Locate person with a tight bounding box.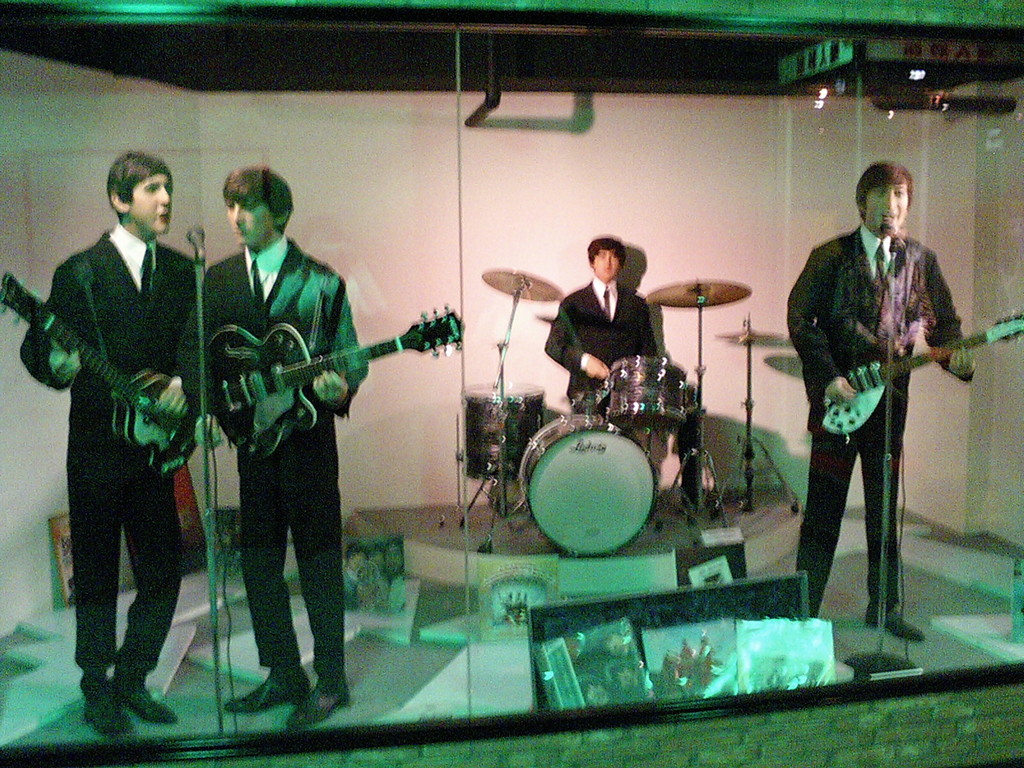
{"x1": 541, "y1": 237, "x2": 706, "y2": 502}.
